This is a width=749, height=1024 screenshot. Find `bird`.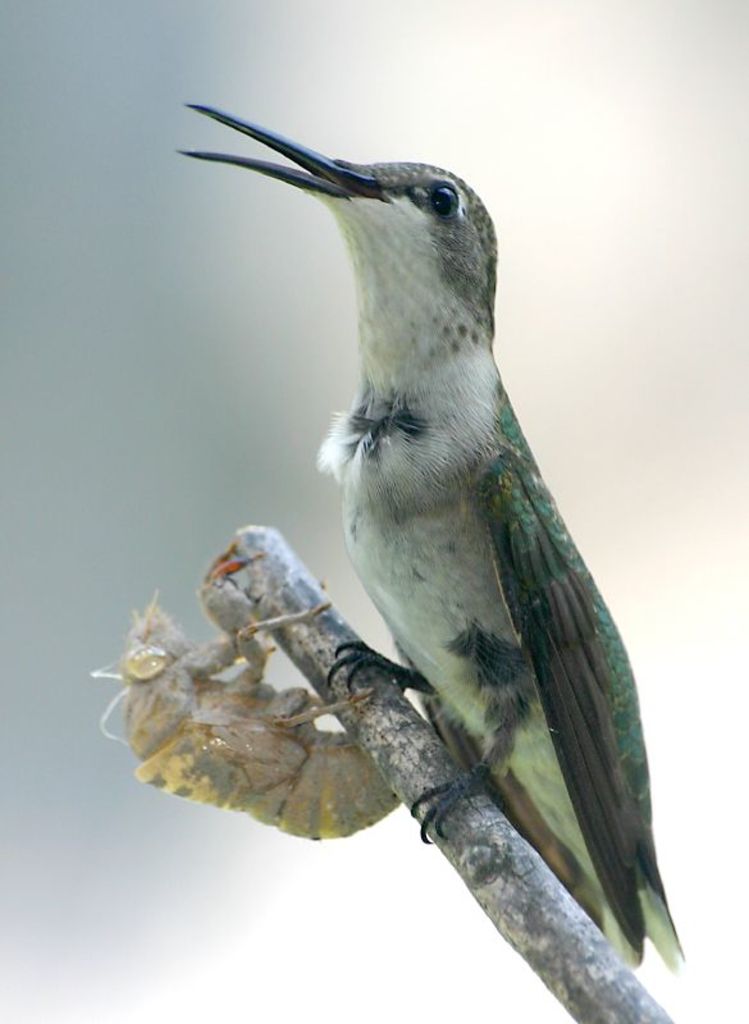
Bounding box: (x1=200, y1=76, x2=664, y2=965).
